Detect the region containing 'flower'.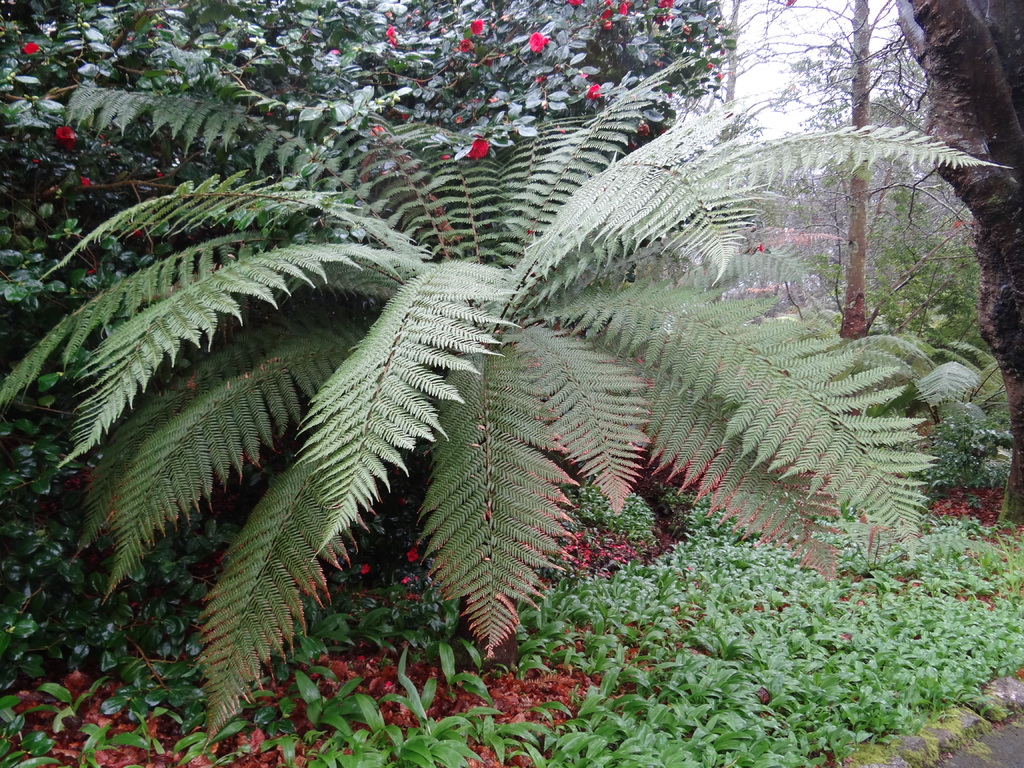
detection(460, 38, 479, 51).
